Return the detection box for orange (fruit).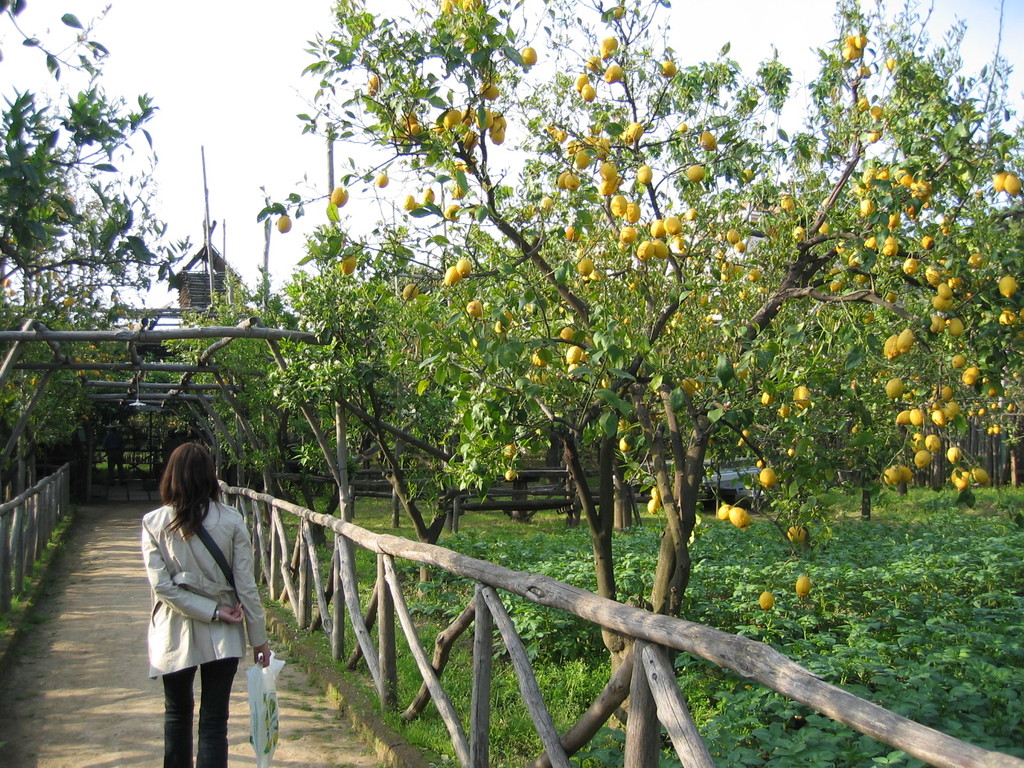
{"left": 757, "top": 462, "right": 777, "bottom": 498}.
